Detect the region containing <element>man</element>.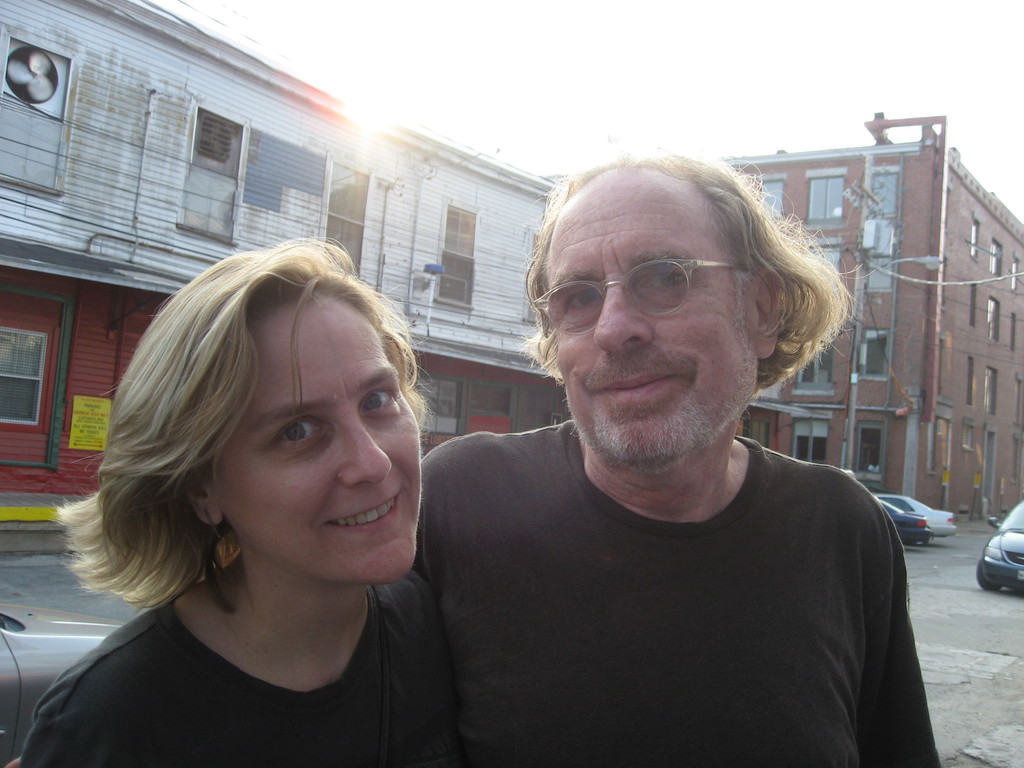
[left=348, top=131, right=971, bottom=767].
